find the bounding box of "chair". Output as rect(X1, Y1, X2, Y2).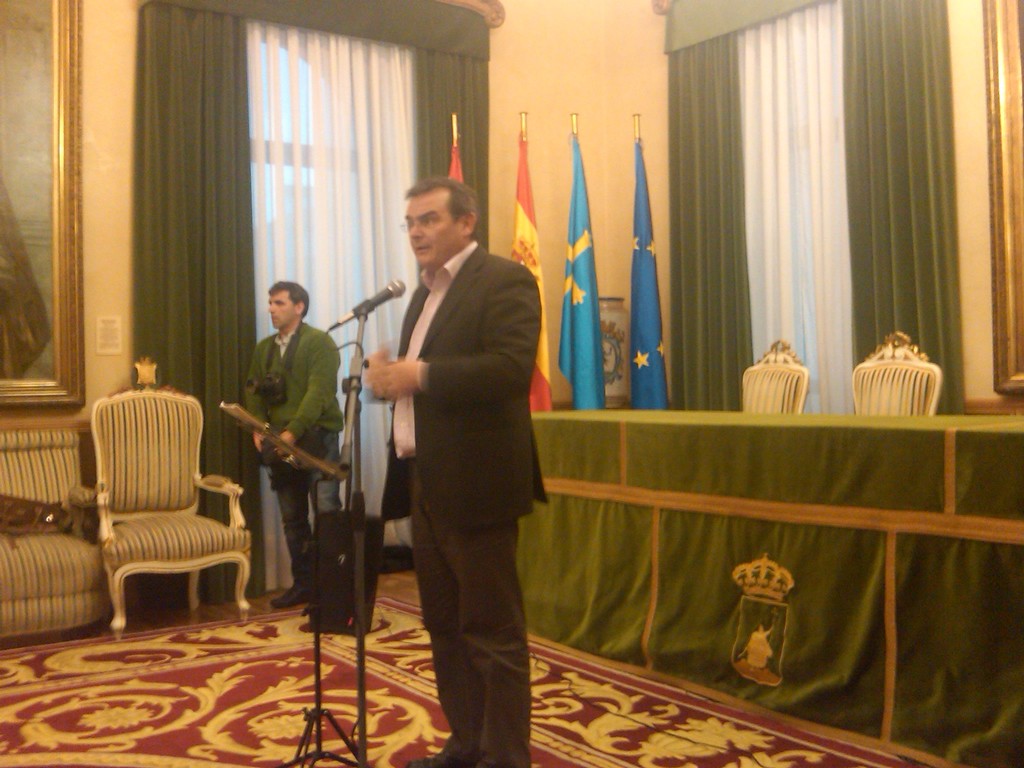
rect(0, 424, 111, 648).
